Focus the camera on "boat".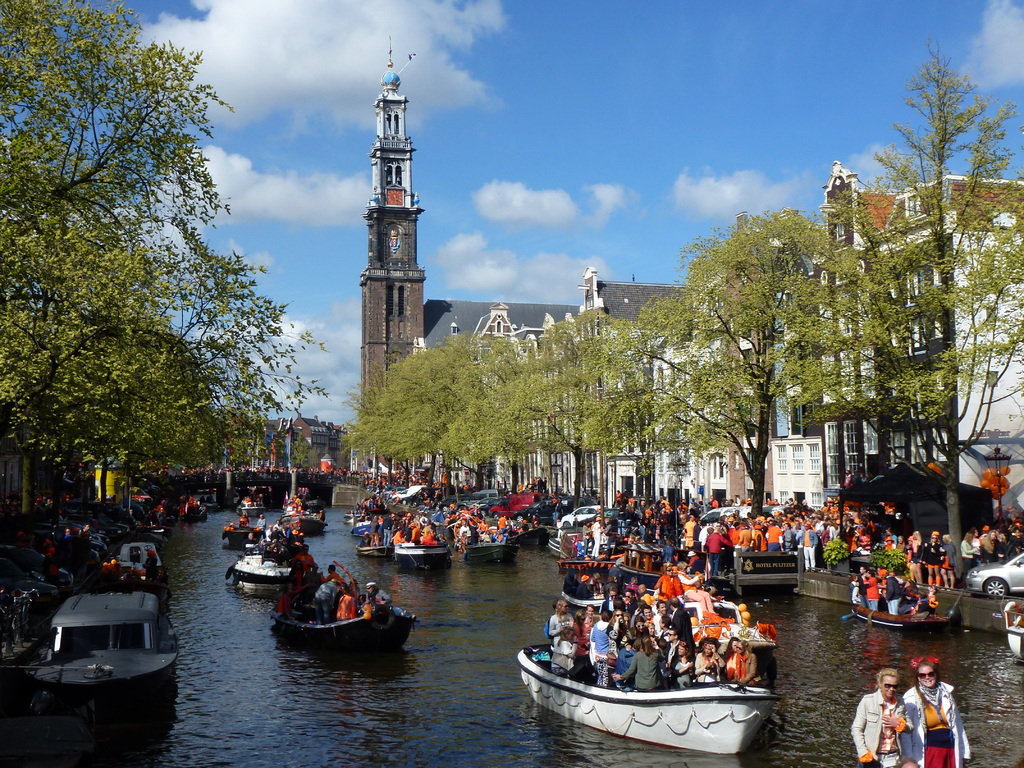
Focus region: {"left": 1002, "top": 605, "right": 1023, "bottom": 659}.
